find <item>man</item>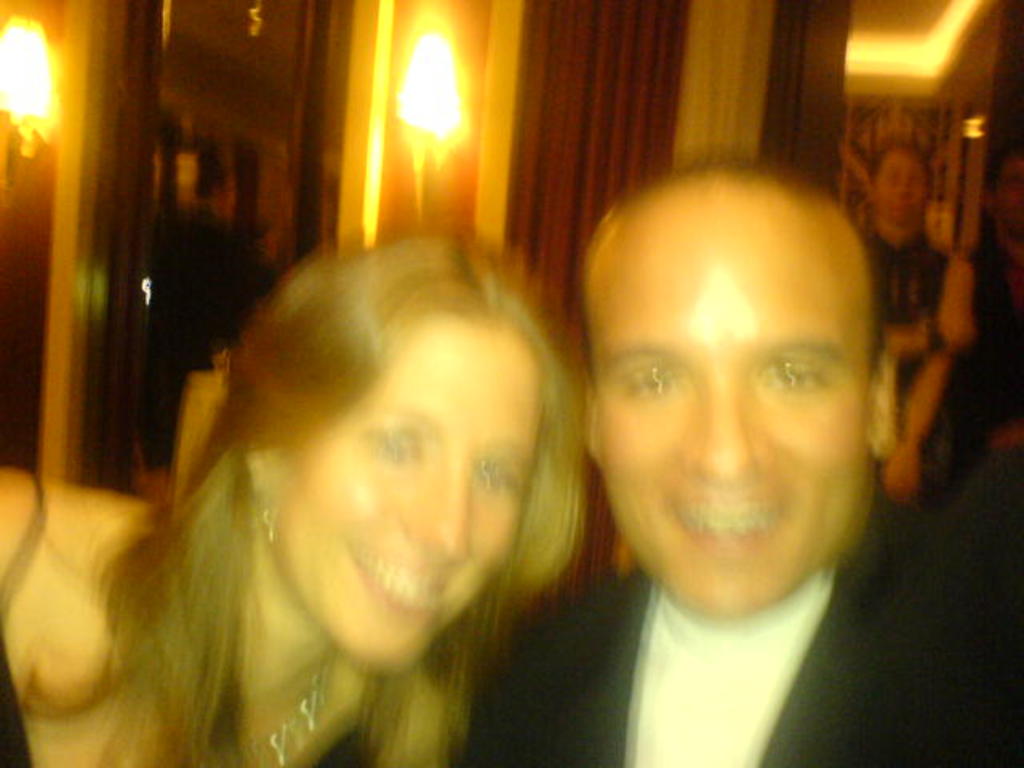
<region>459, 157, 1022, 763</region>
